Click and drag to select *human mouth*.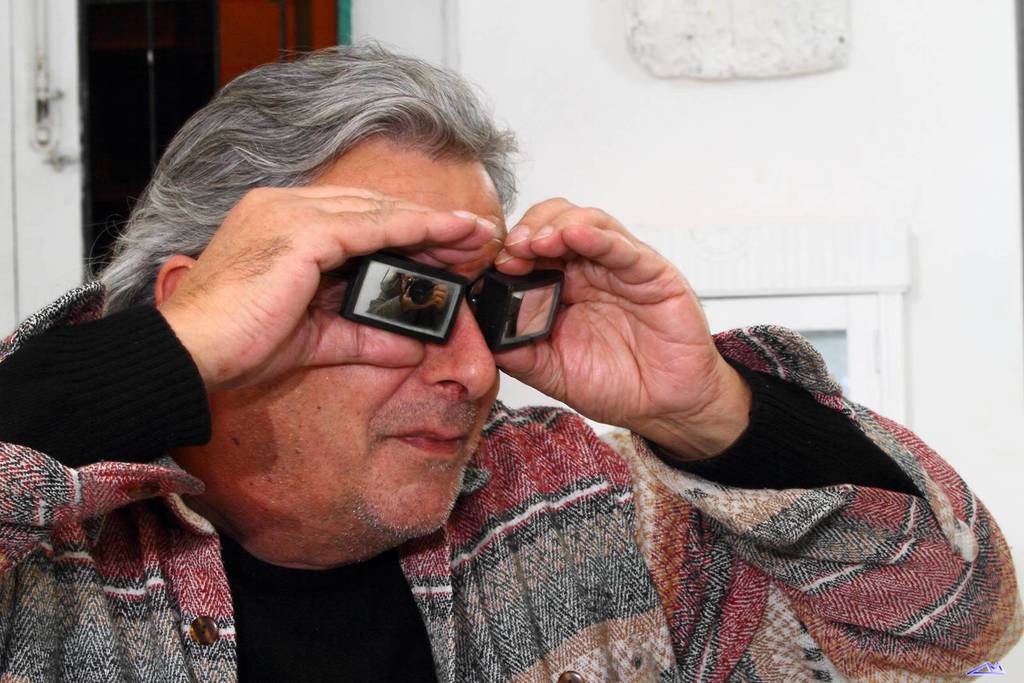
Selection: crop(381, 414, 474, 465).
